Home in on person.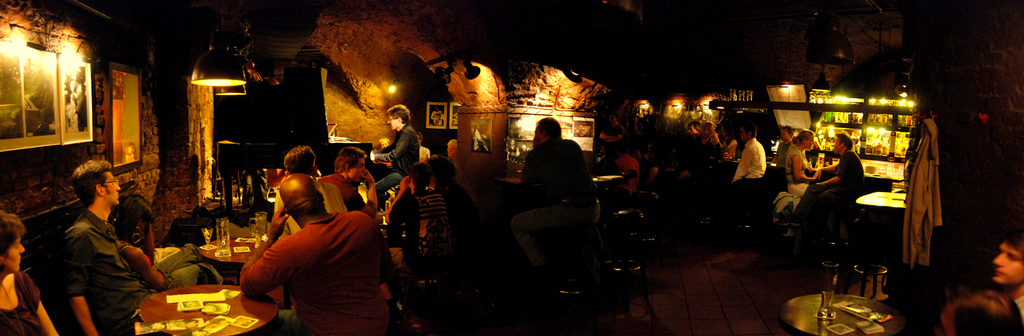
Homed in at [left=57, top=148, right=174, bottom=335].
